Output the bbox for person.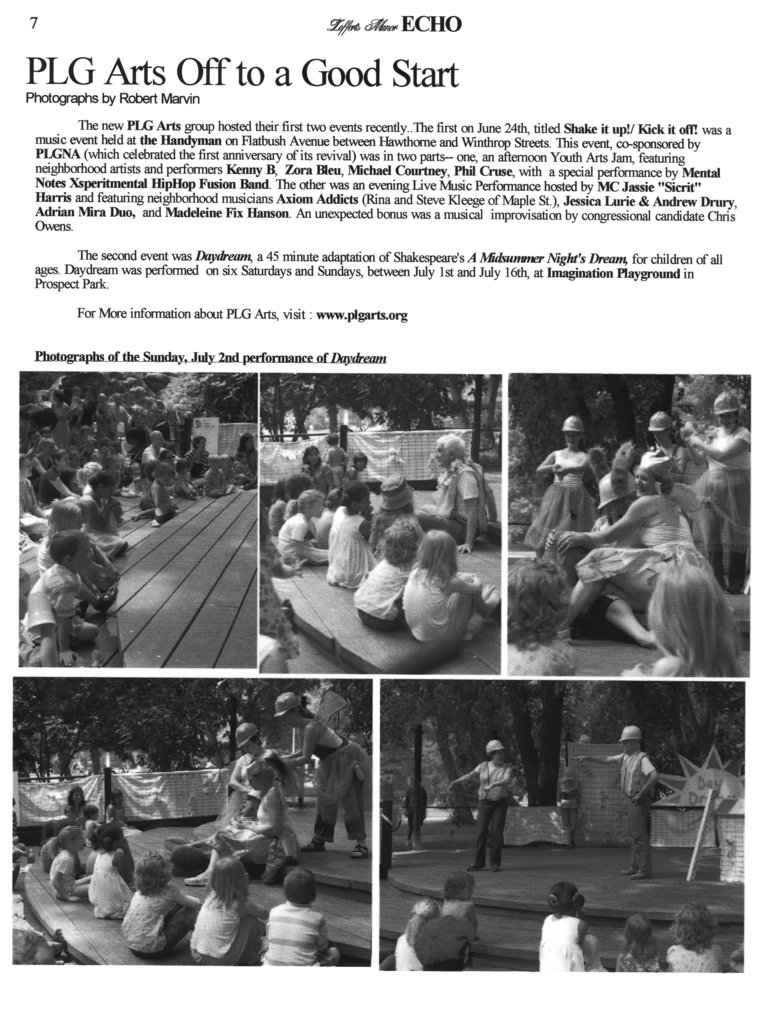
box(612, 911, 662, 980).
